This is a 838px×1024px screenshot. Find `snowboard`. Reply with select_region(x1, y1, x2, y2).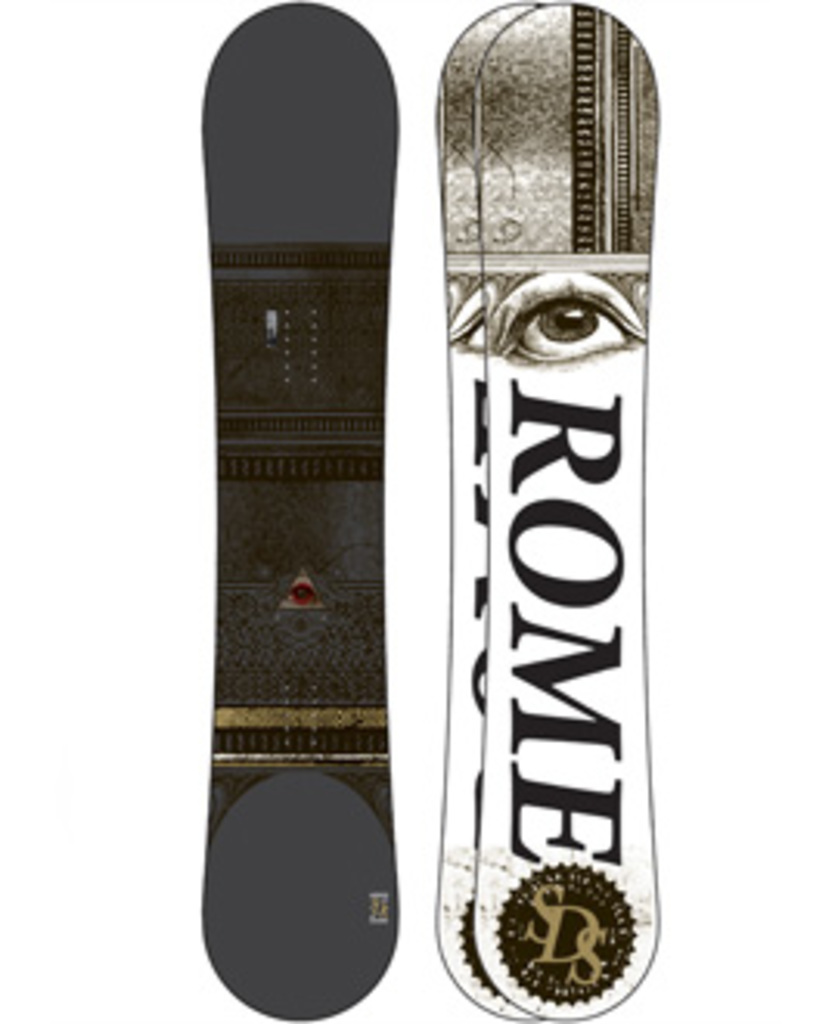
select_region(435, 0, 540, 1018).
